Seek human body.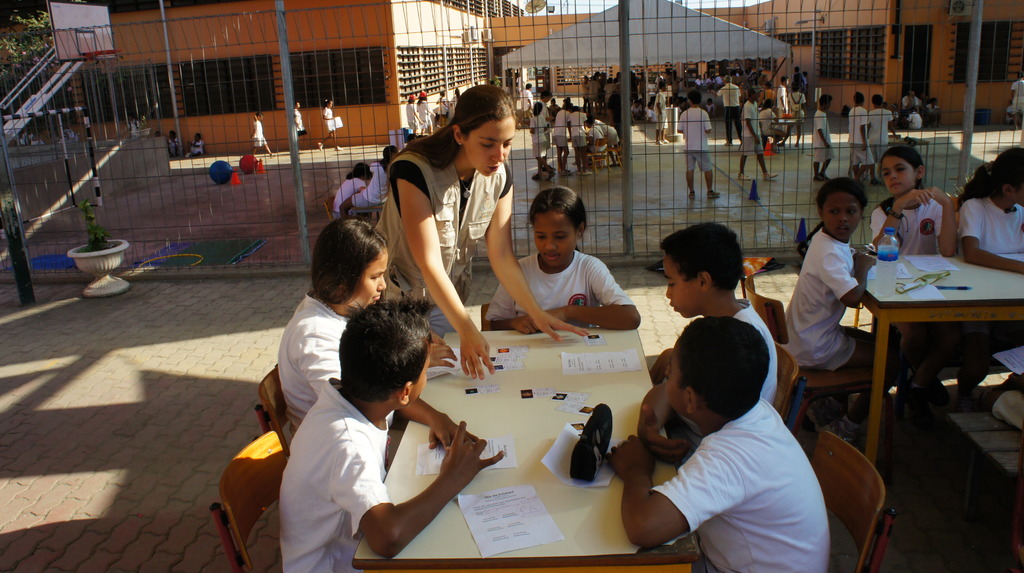
812 93 833 177.
